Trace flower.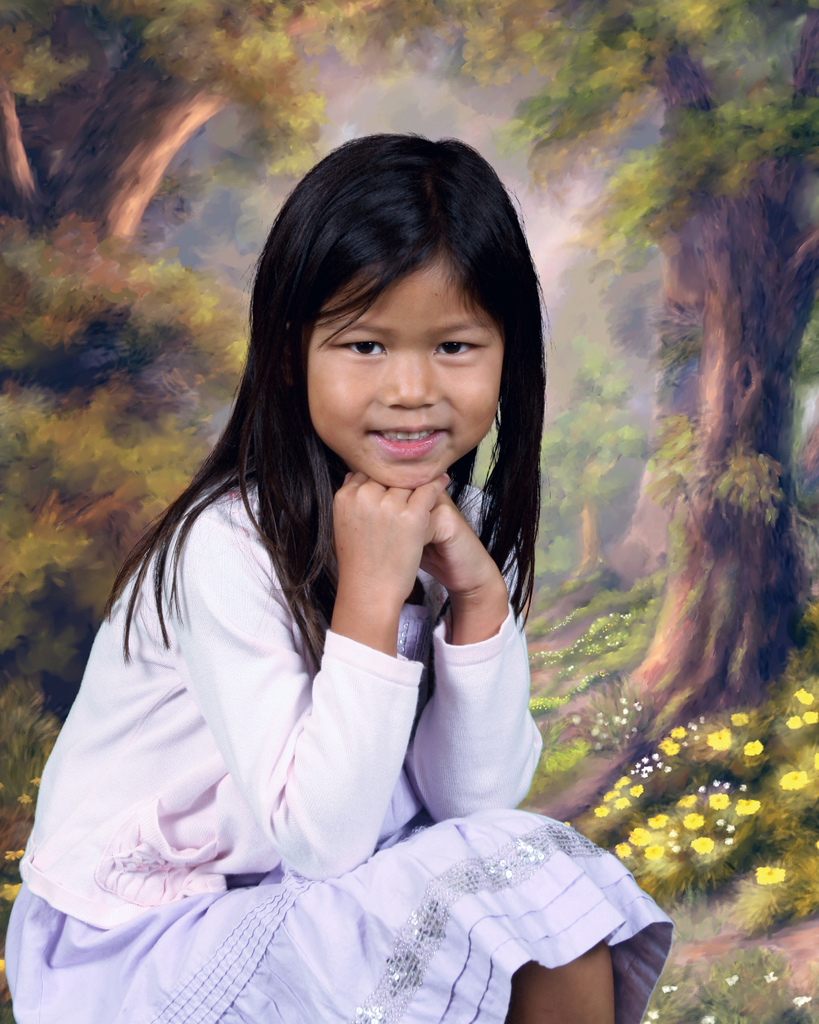
Traced to BBox(794, 687, 815, 705).
